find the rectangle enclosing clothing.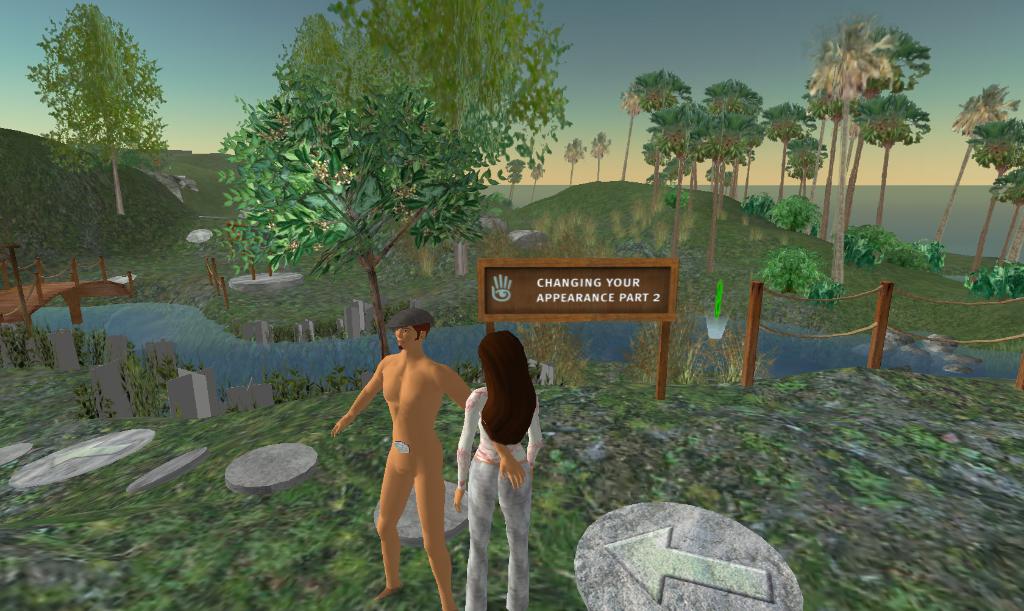
457:387:545:489.
